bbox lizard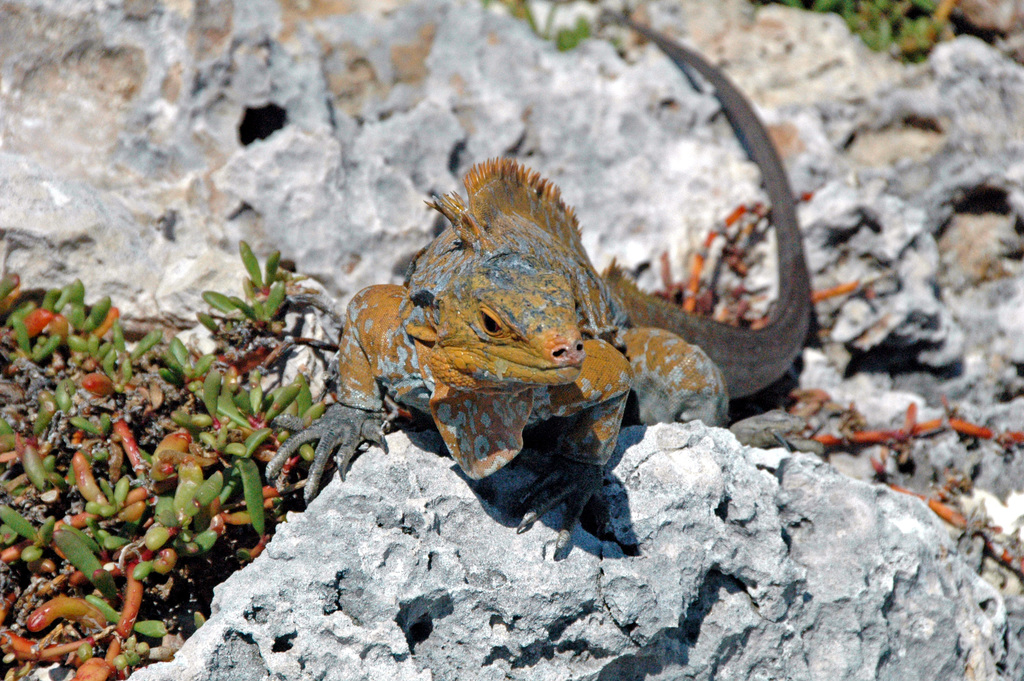
detection(298, 44, 813, 615)
